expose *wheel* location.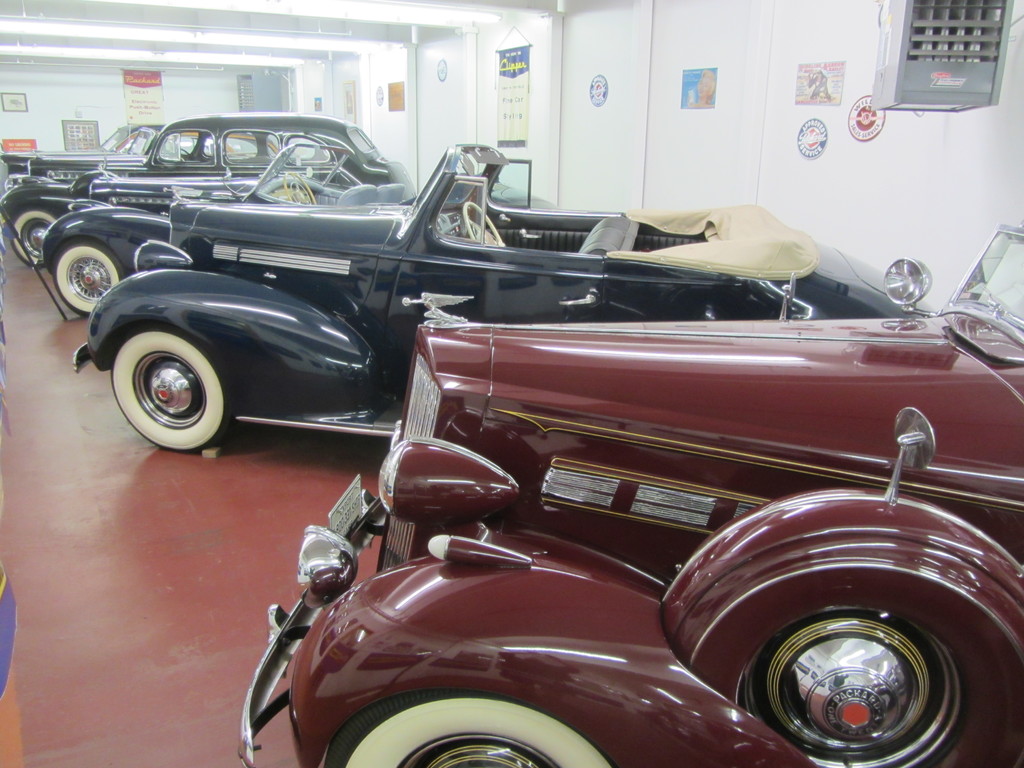
Exposed at pyautogui.locateOnScreen(8, 207, 63, 267).
